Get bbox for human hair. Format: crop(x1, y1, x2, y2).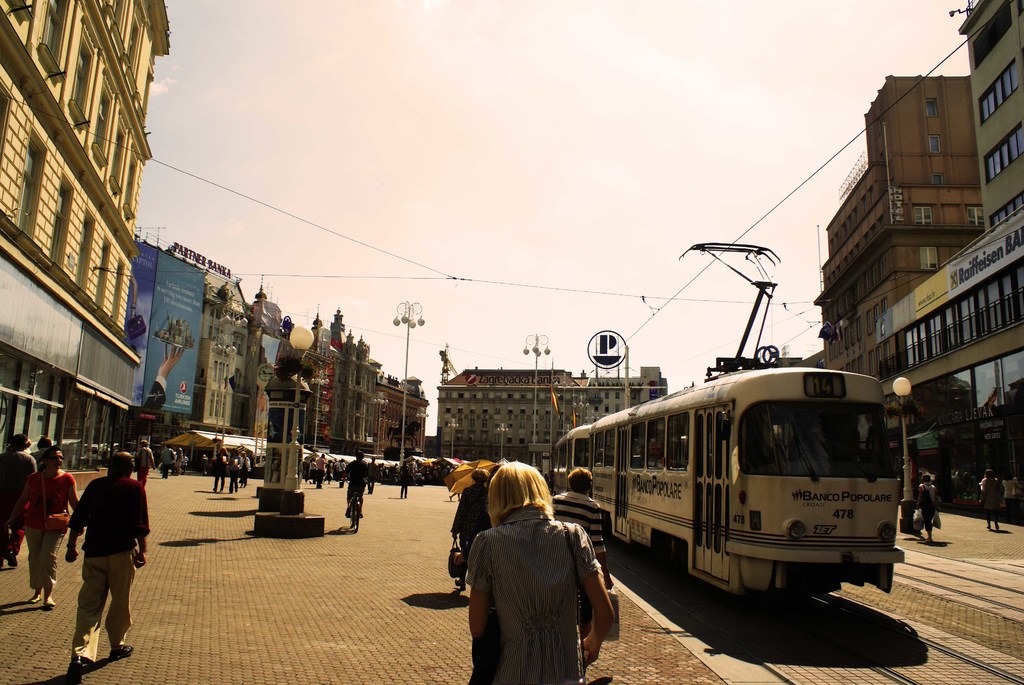
crop(470, 467, 491, 483).
